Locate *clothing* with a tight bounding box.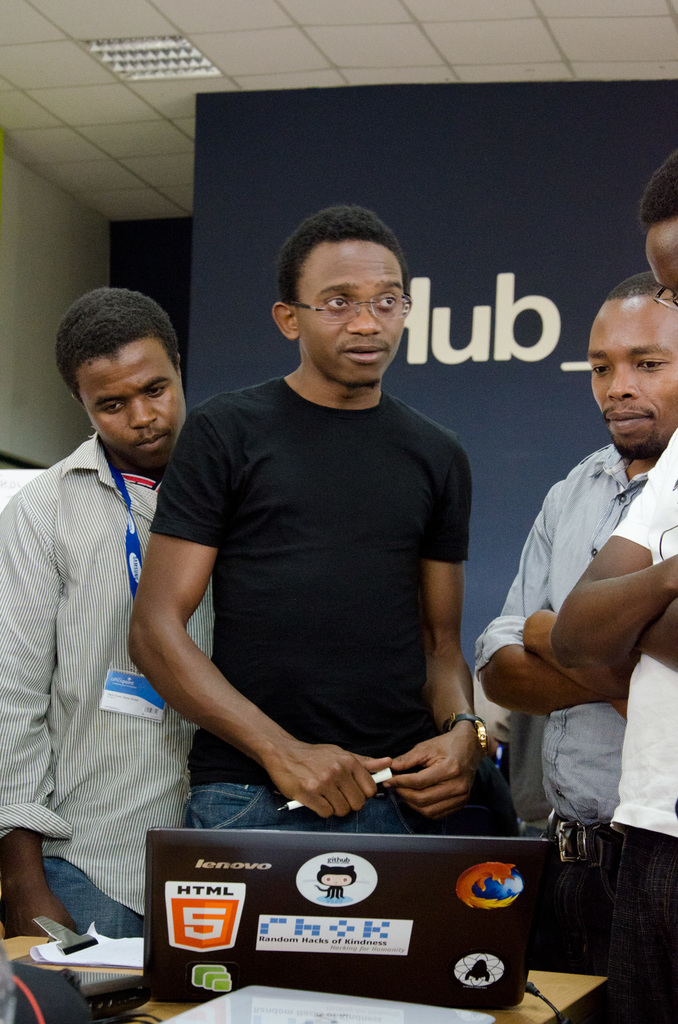
(605,423,677,1023).
